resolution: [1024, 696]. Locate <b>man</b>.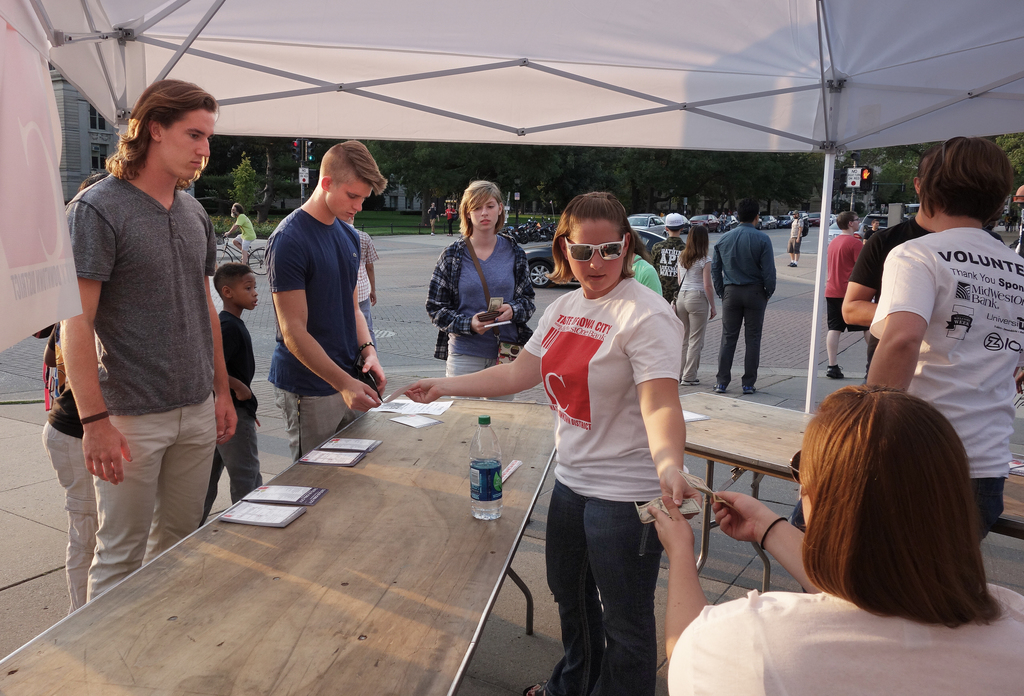
(708, 200, 781, 396).
